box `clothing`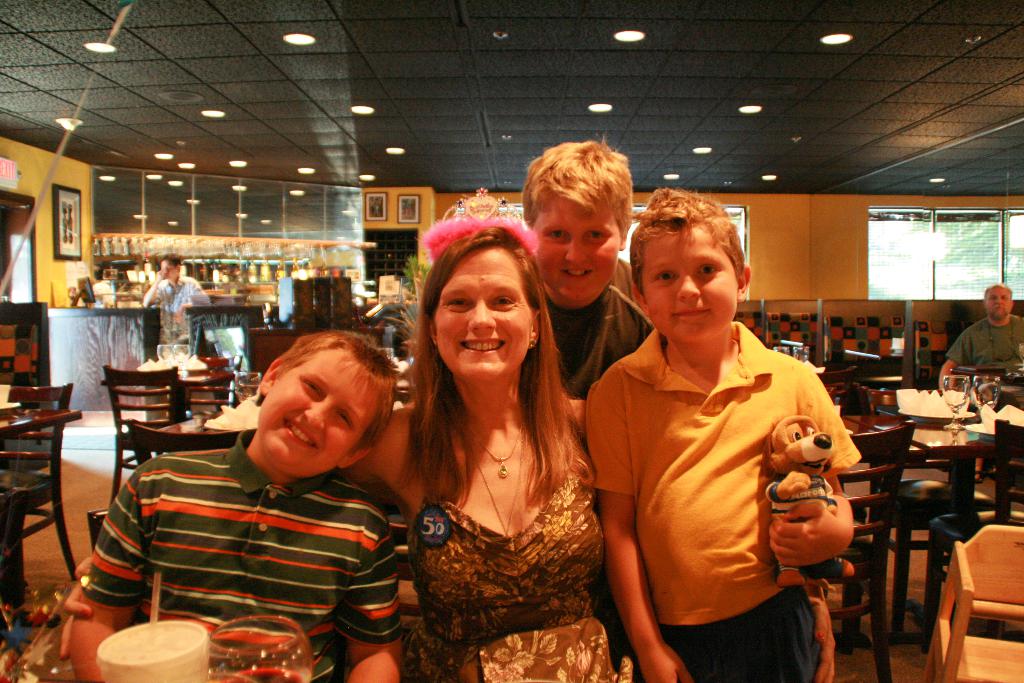
locate(405, 417, 624, 682)
